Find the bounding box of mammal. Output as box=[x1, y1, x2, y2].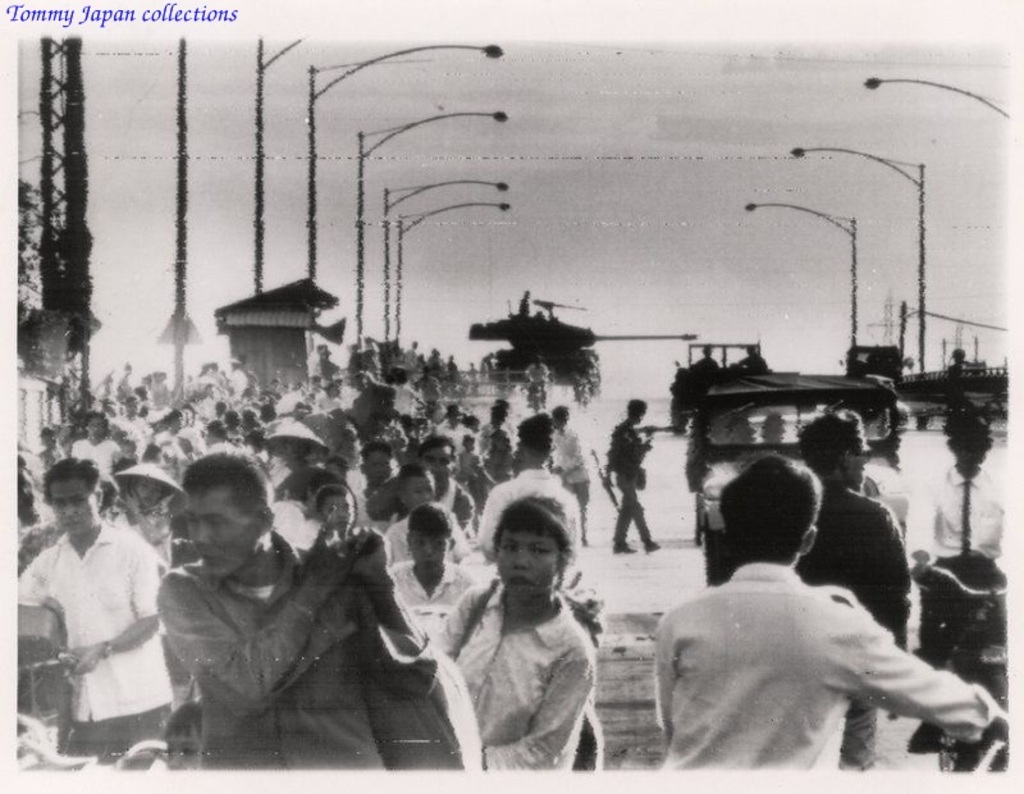
box=[919, 416, 1006, 749].
